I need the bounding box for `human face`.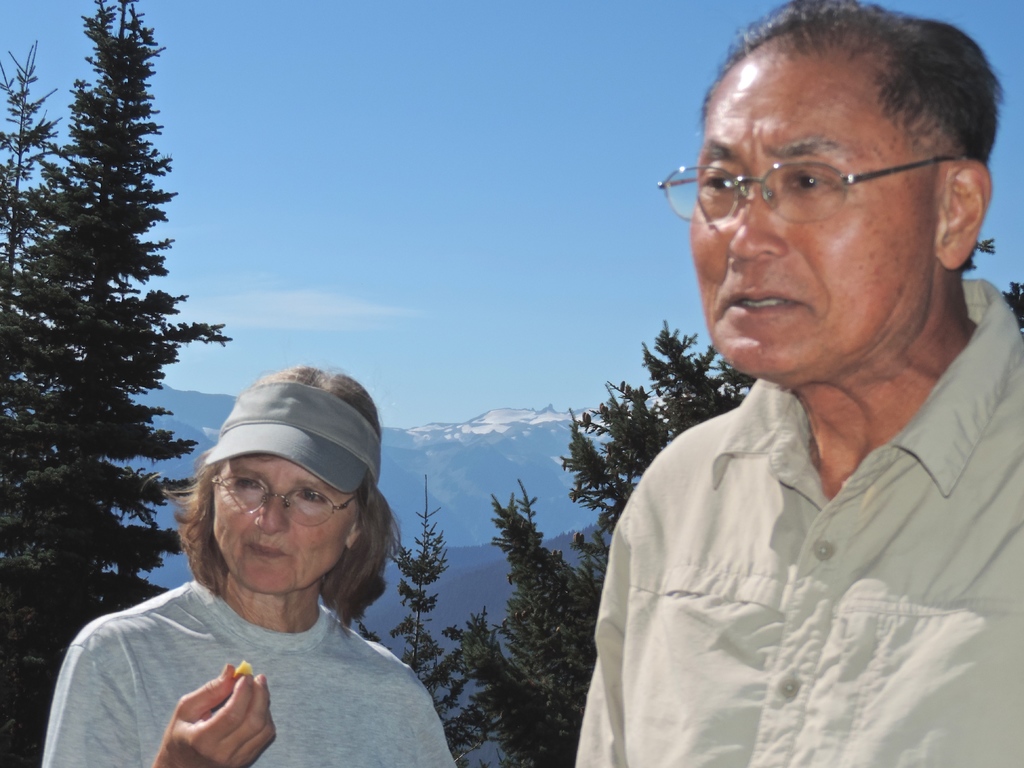
Here it is: [left=680, top=45, right=925, bottom=377].
